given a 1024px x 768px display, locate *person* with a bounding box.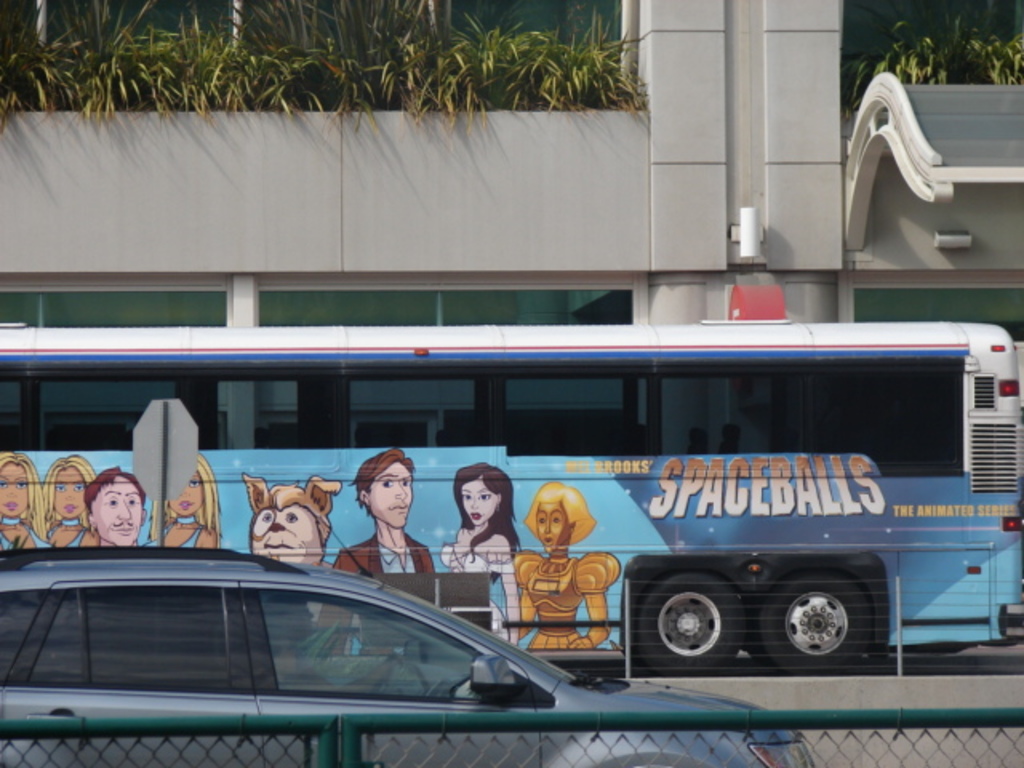
Located: <region>78, 464, 146, 547</region>.
